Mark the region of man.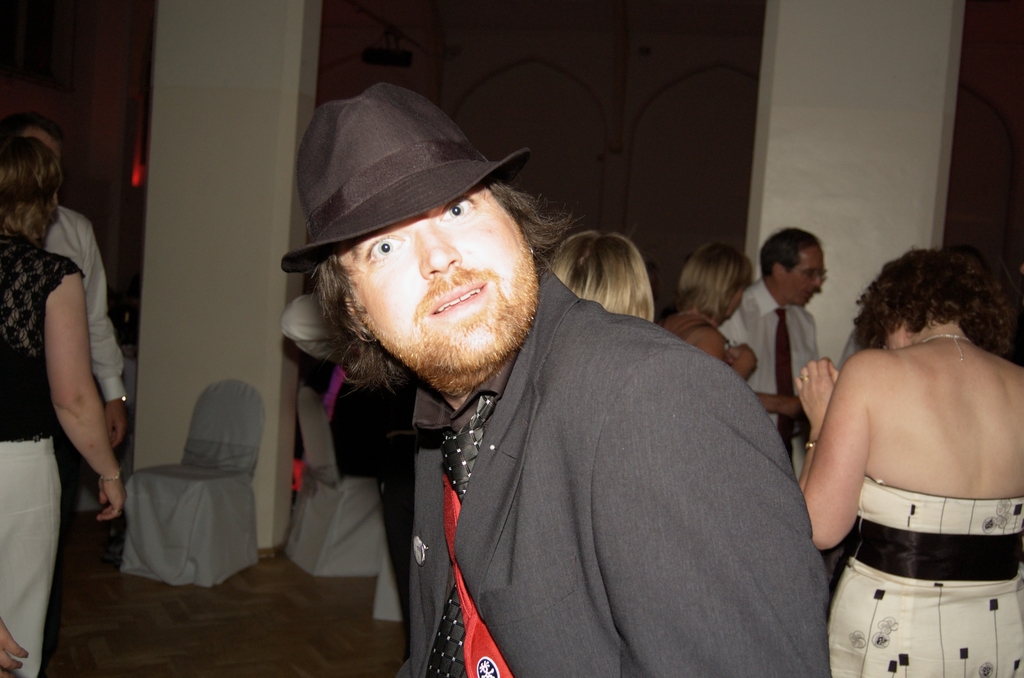
Region: <region>5, 108, 141, 603</region>.
